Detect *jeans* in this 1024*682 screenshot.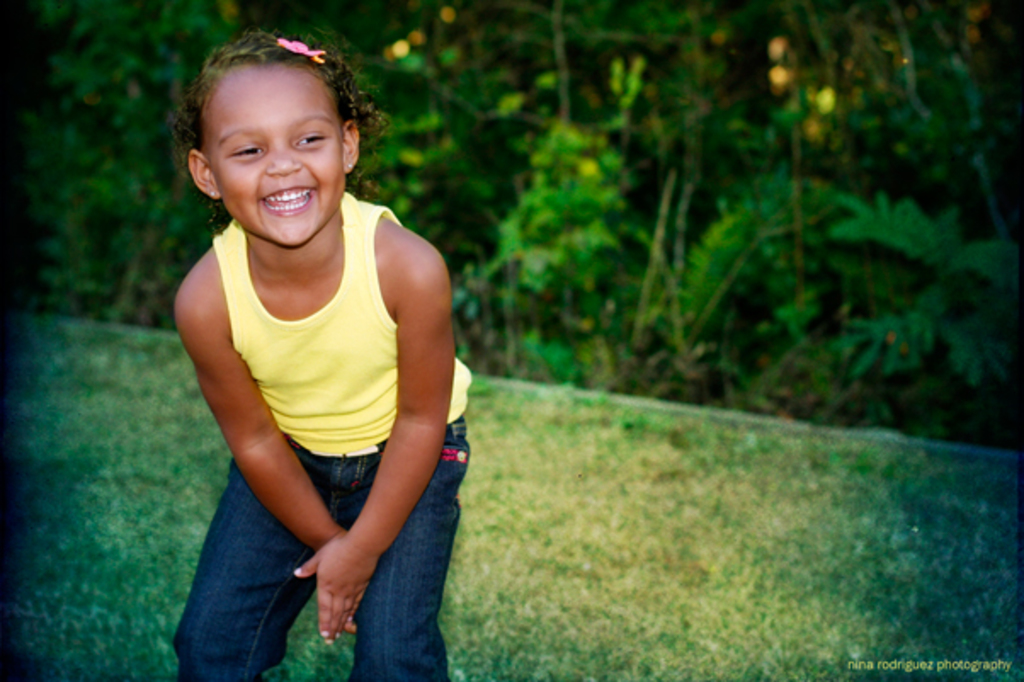
Detection: x1=165, y1=417, x2=461, y2=680.
